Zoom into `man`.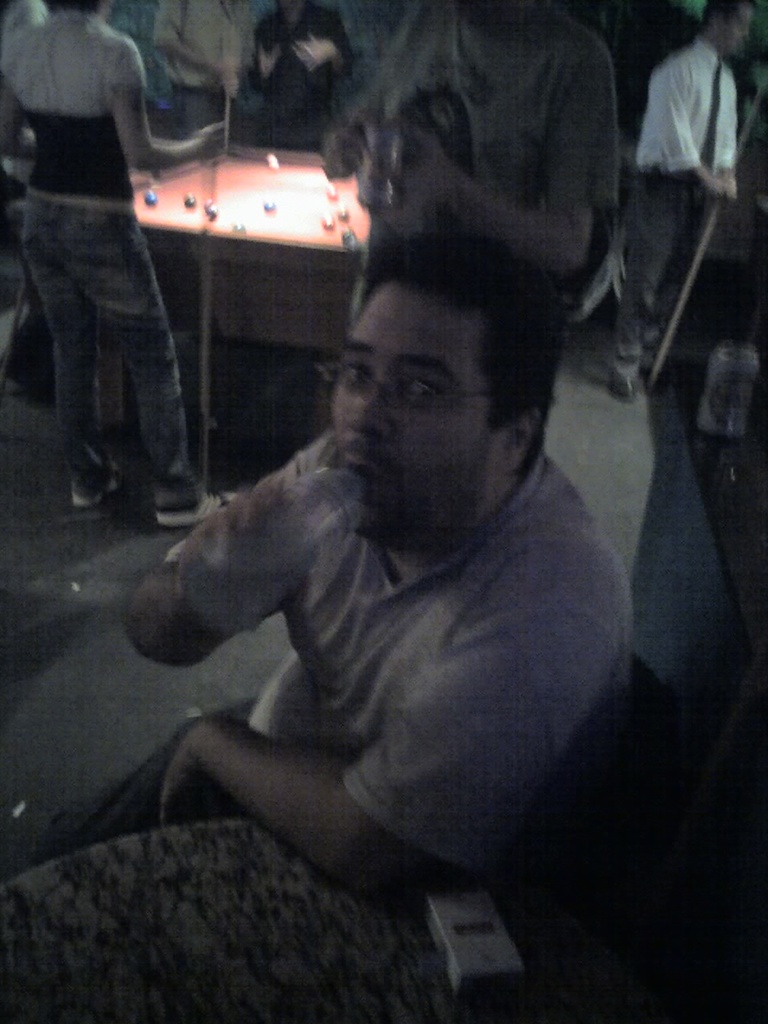
Zoom target: 629,0,743,396.
